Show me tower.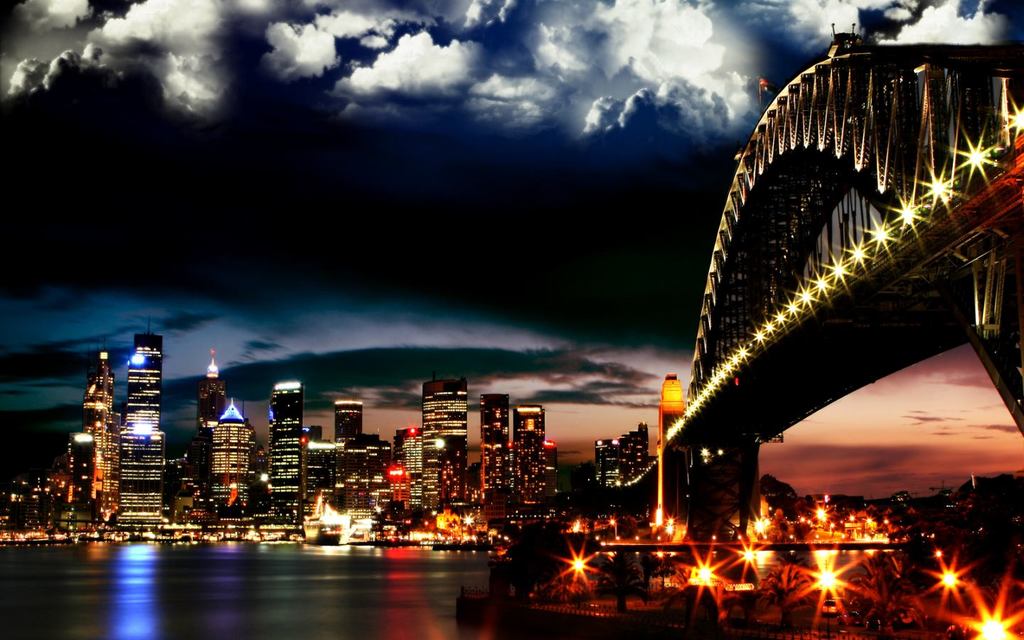
tower is here: box=[335, 399, 378, 459].
